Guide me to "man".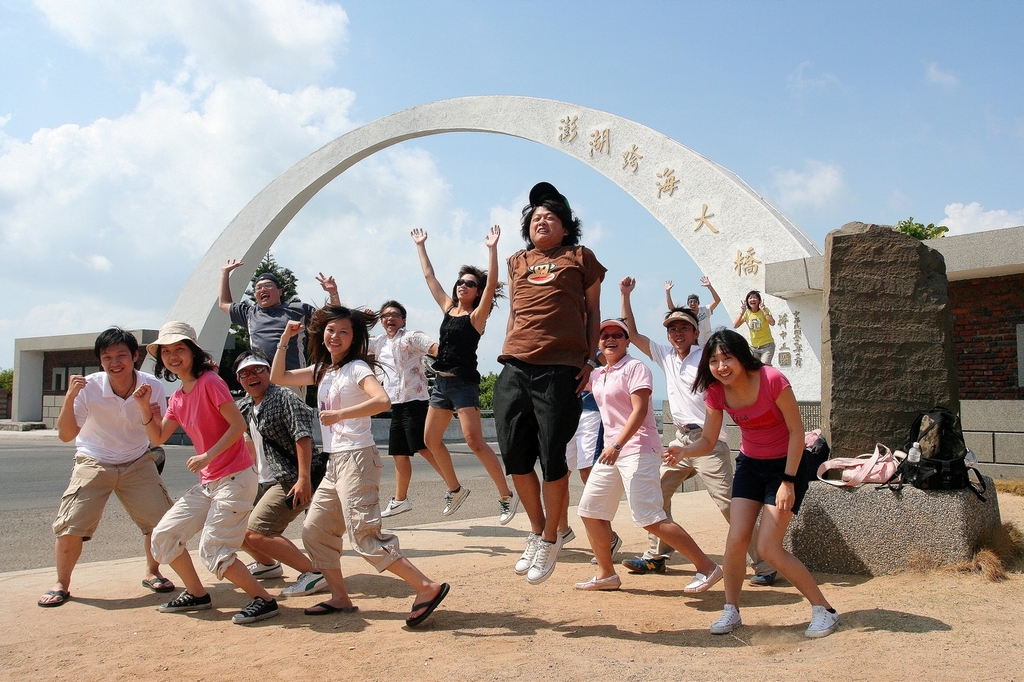
Guidance: detection(664, 277, 735, 371).
